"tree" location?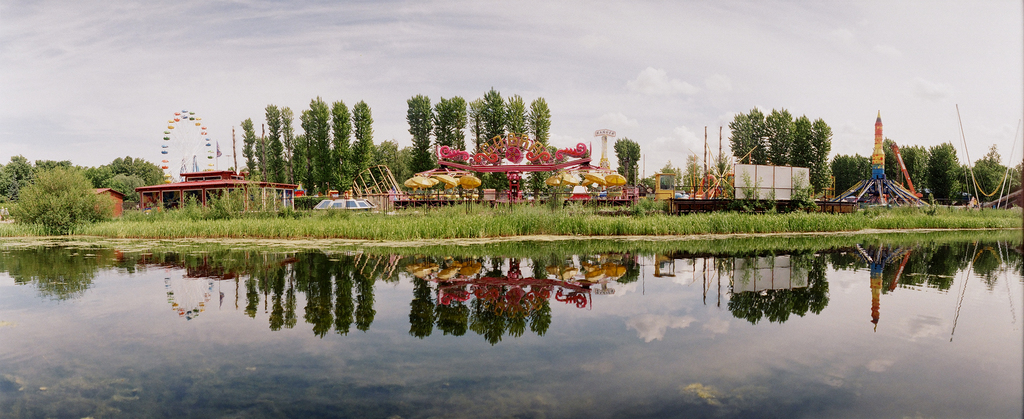
pyautogui.locateOnScreen(376, 95, 559, 182)
